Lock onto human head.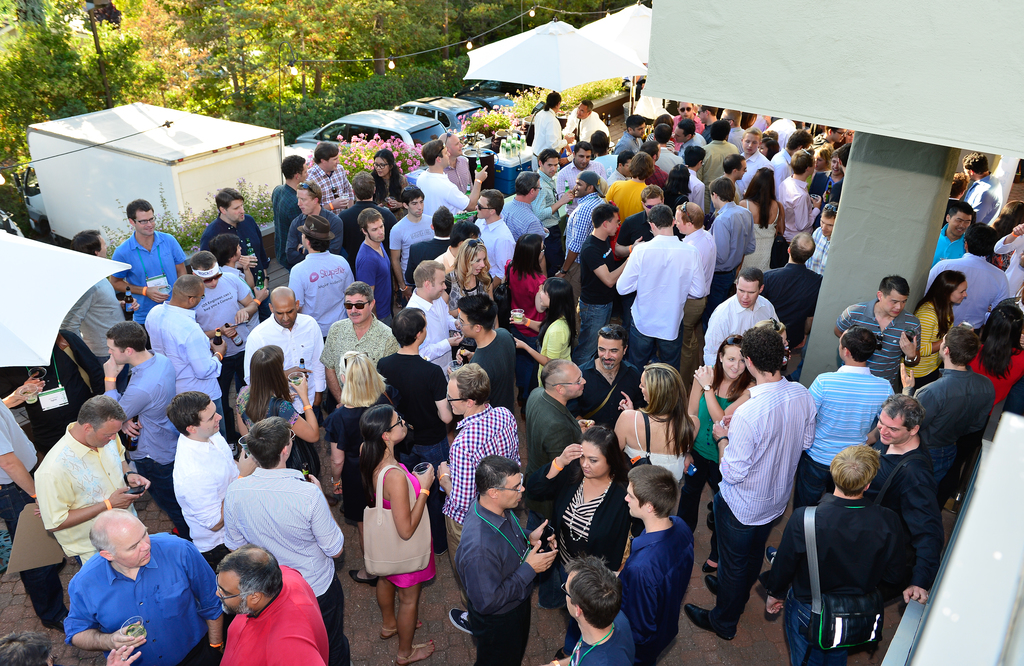
Locked: (940,325,982,370).
